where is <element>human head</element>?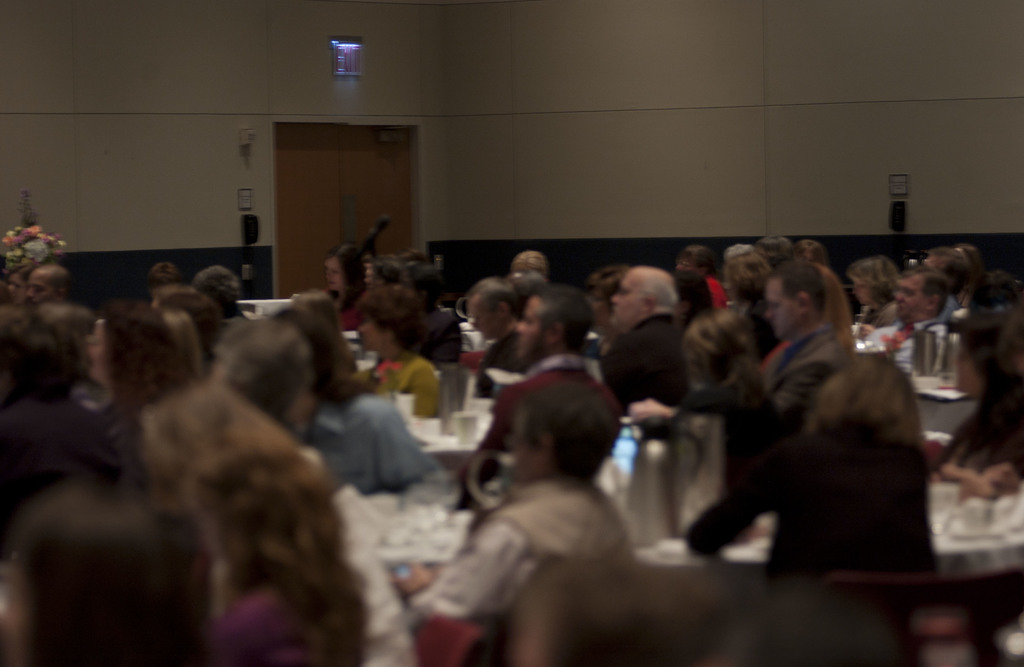
<bbox>467, 280, 511, 339</bbox>.
